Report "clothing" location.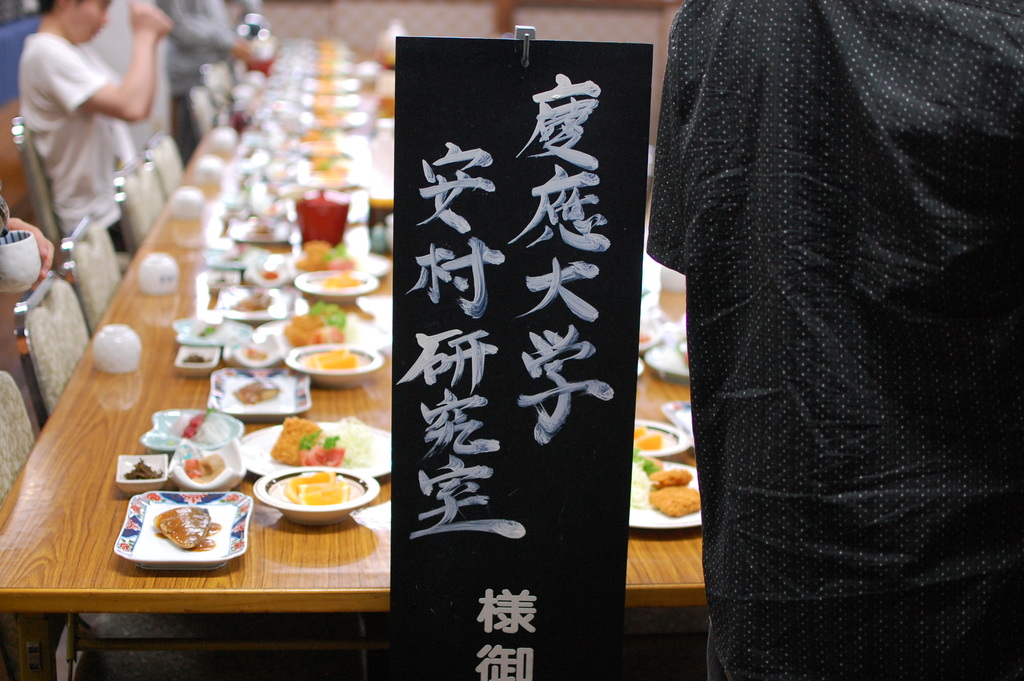
Report: region(591, 0, 975, 669).
